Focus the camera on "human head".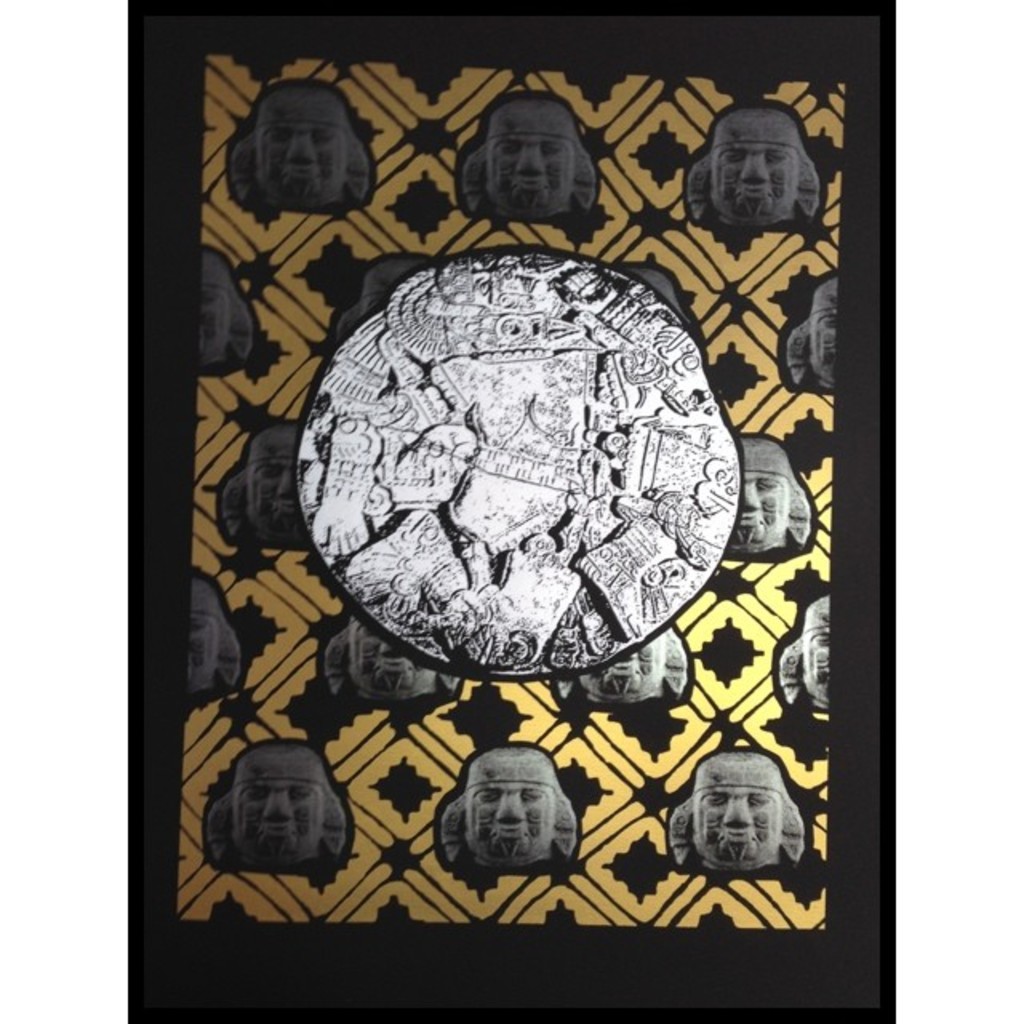
Focus region: <region>318, 616, 462, 707</region>.
